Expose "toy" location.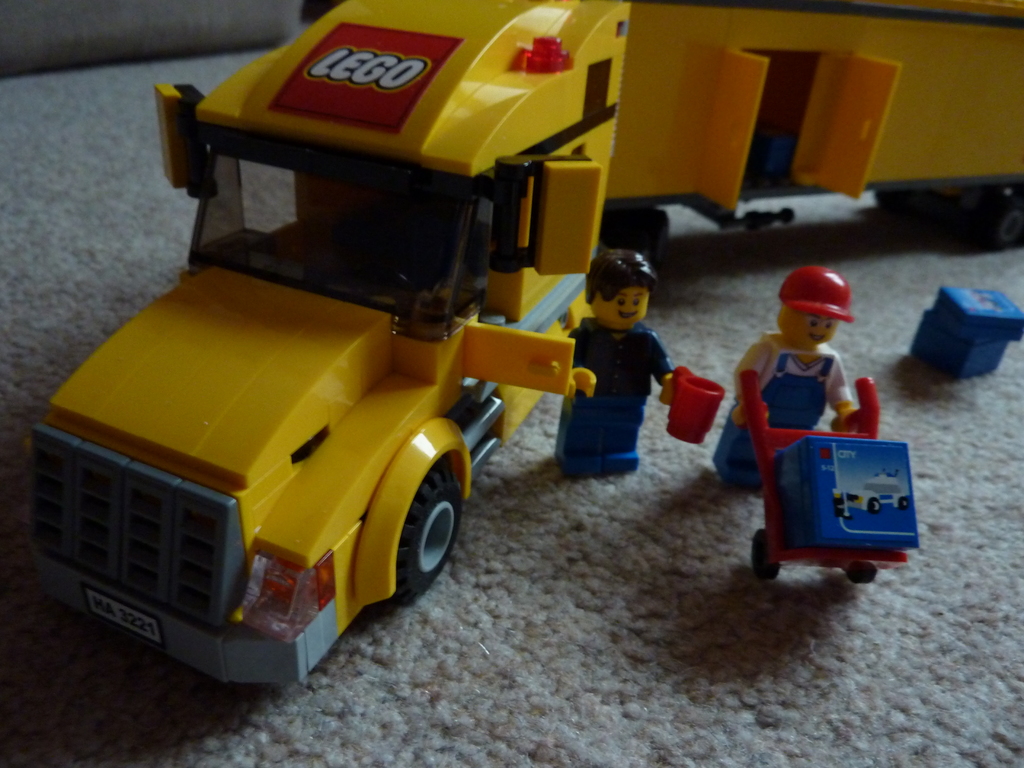
Exposed at 31,0,1023,687.
